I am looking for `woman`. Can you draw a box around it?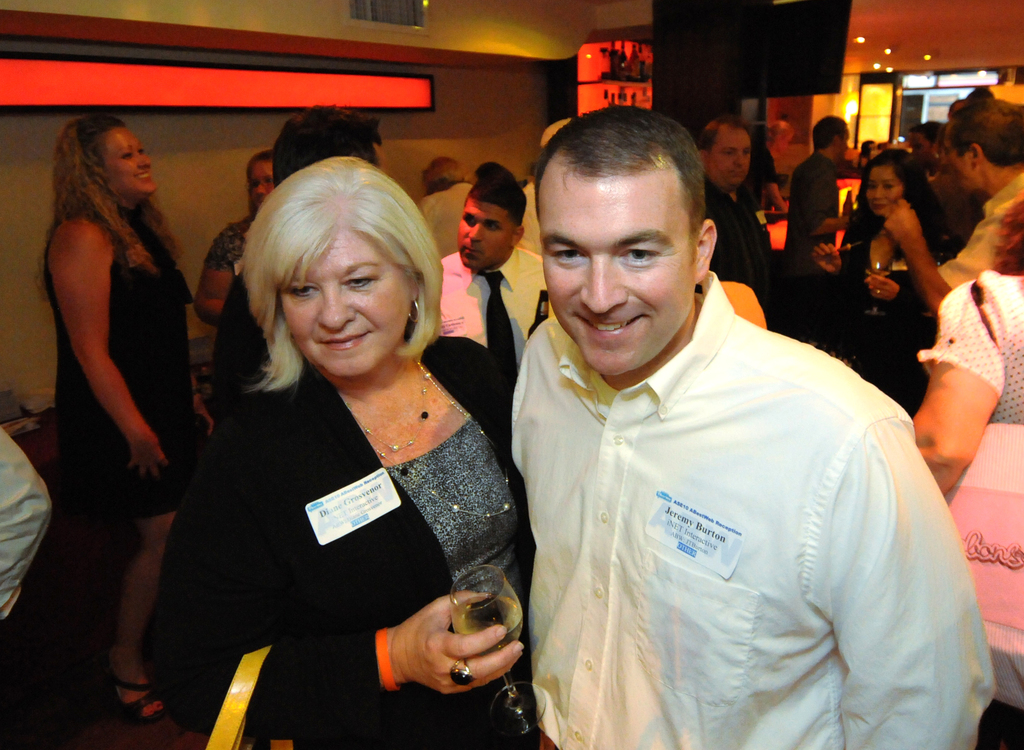
Sure, the bounding box is rect(47, 115, 220, 731).
